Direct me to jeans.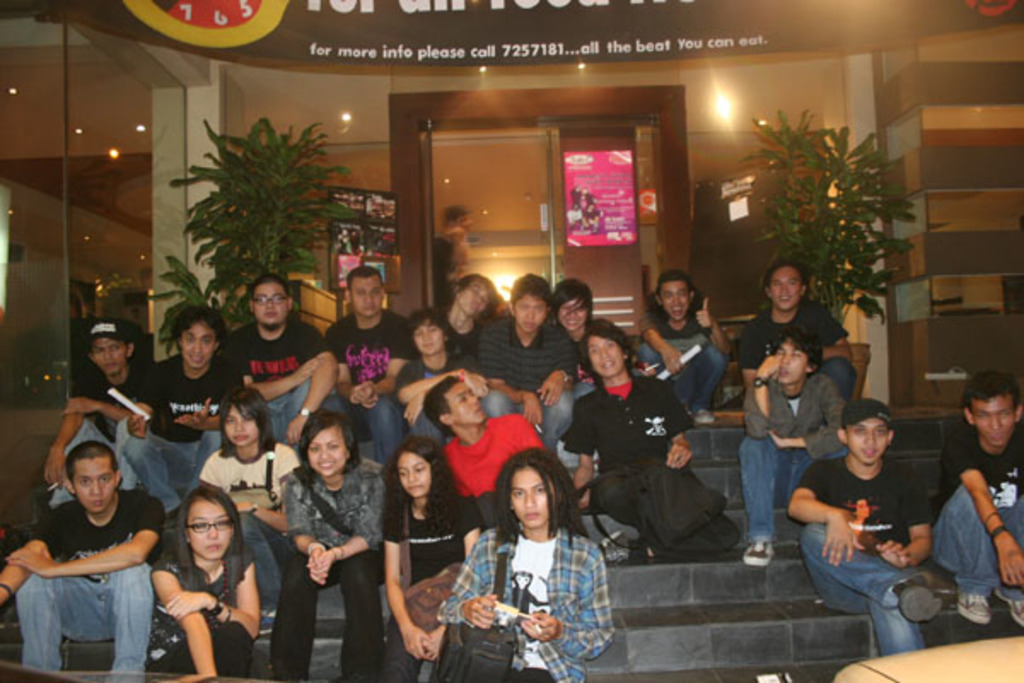
Direction: BBox(481, 389, 573, 456).
